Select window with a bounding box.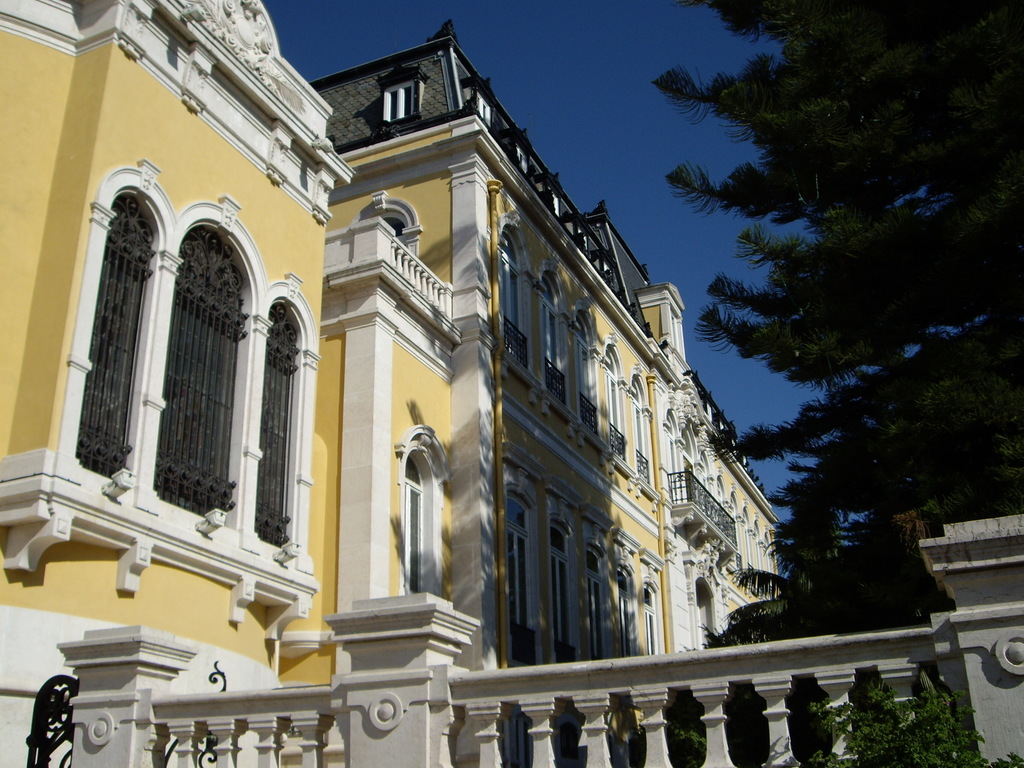
[left=155, top=196, right=263, bottom=575].
